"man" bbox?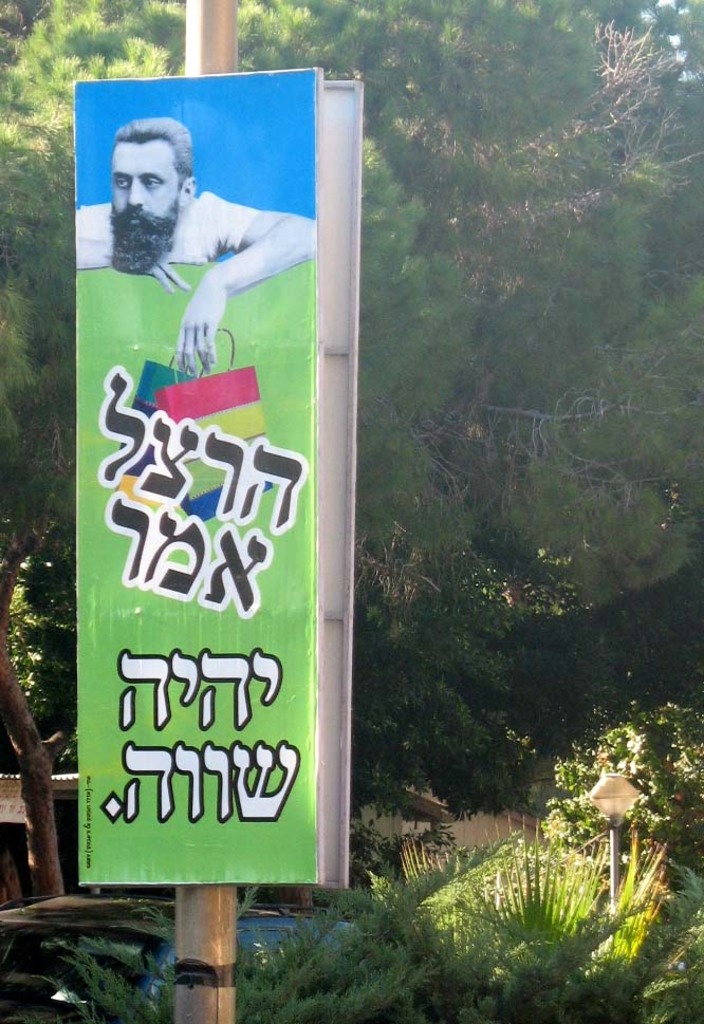
l=80, t=113, r=311, b=424
